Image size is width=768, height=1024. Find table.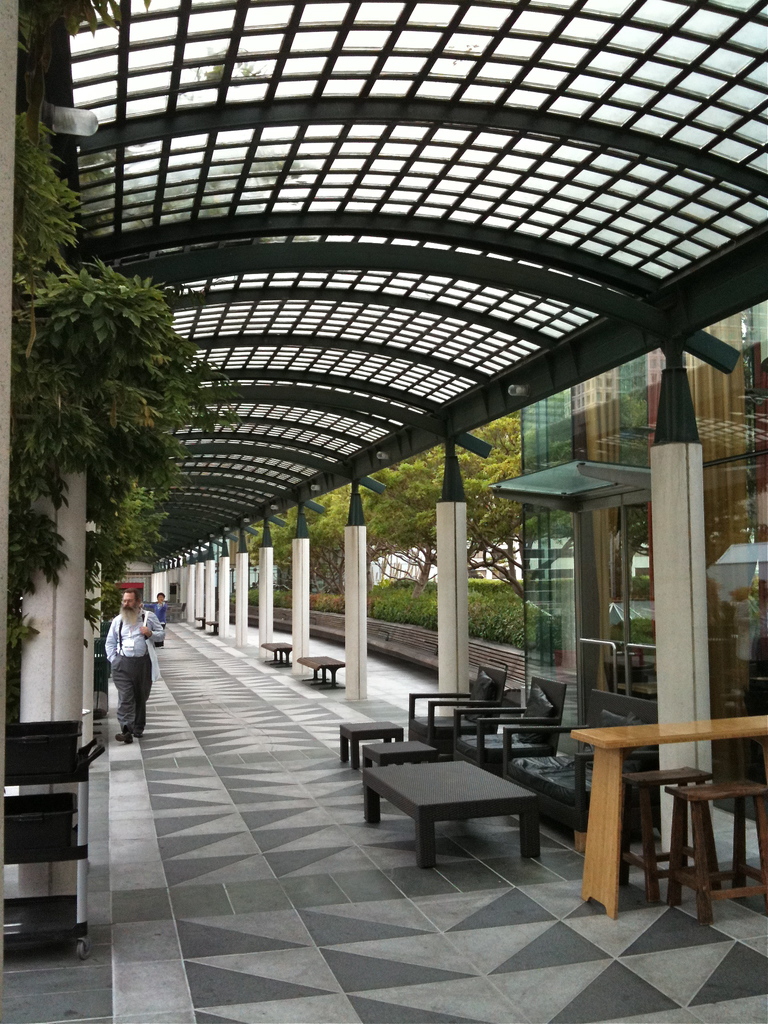
bbox=(298, 652, 347, 693).
